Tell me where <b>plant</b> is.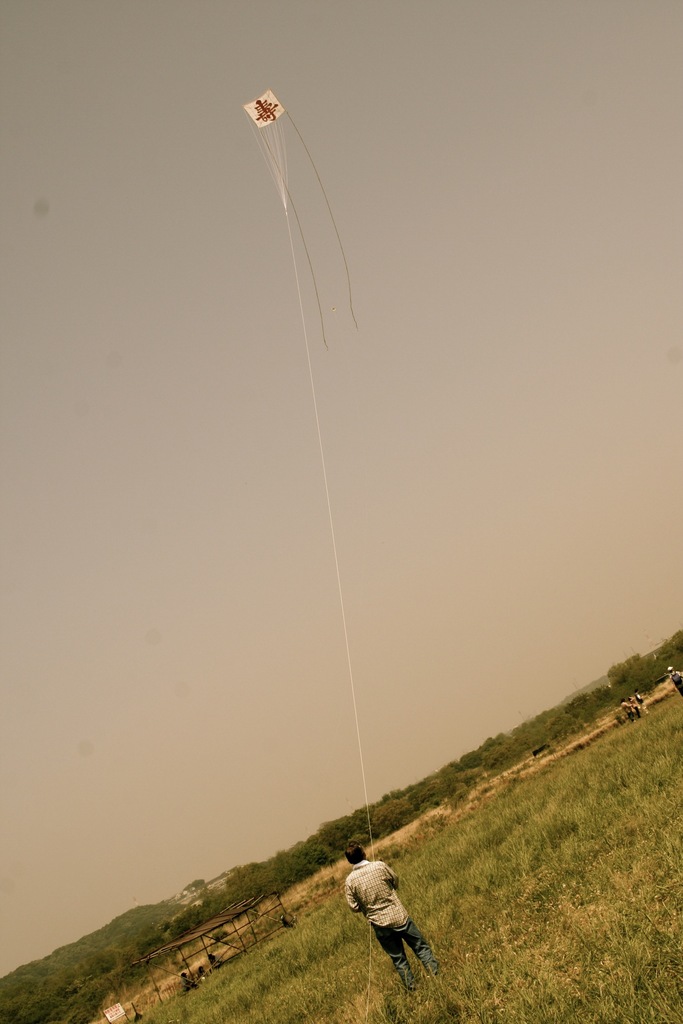
<b>plant</b> is at l=415, t=959, r=481, b=1023.
